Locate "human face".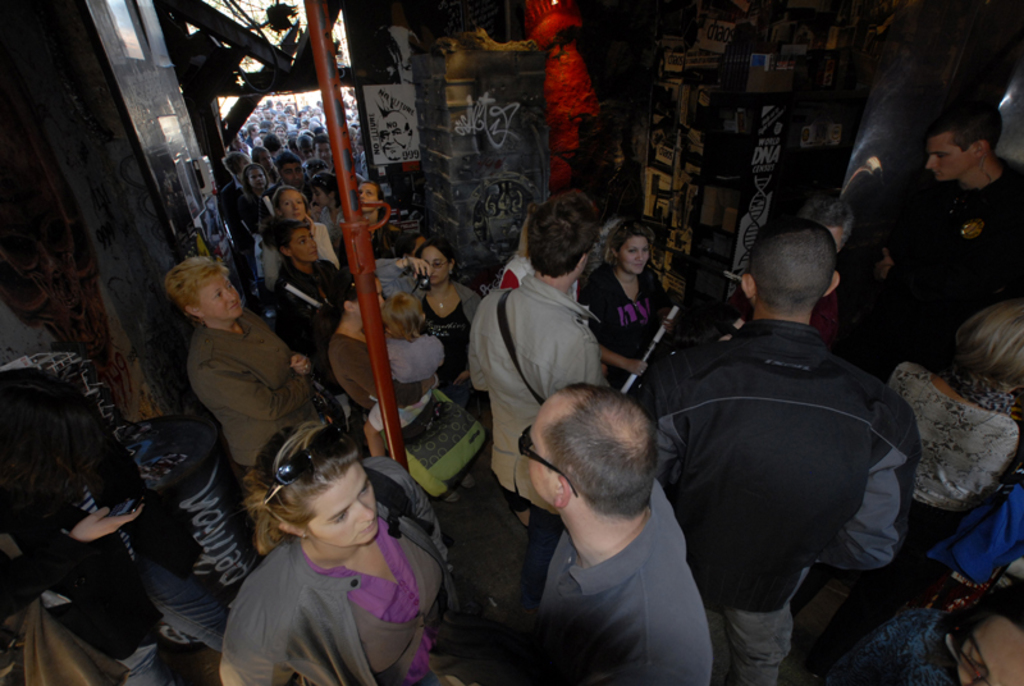
Bounding box: locate(614, 233, 650, 276).
